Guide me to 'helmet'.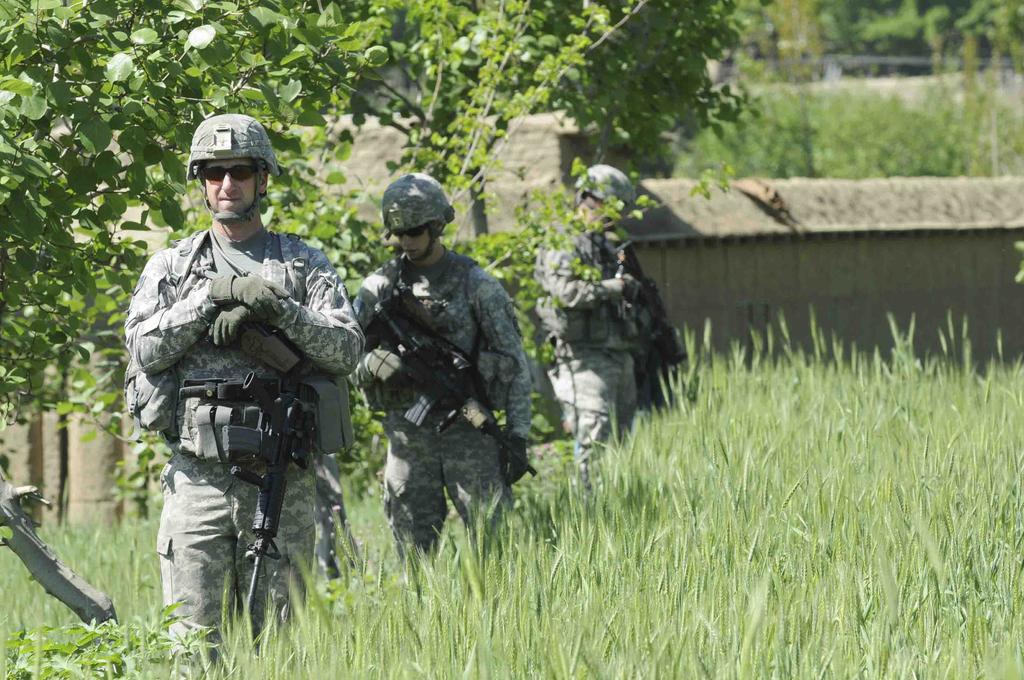
Guidance: select_region(571, 165, 647, 238).
